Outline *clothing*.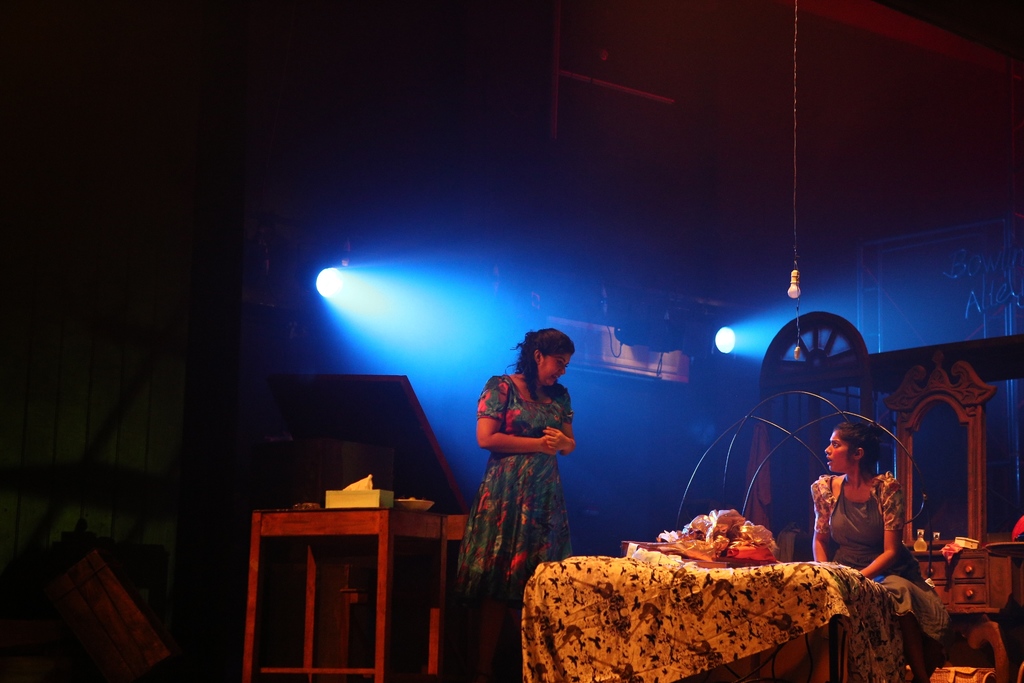
Outline: 476, 360, 595, 593.
